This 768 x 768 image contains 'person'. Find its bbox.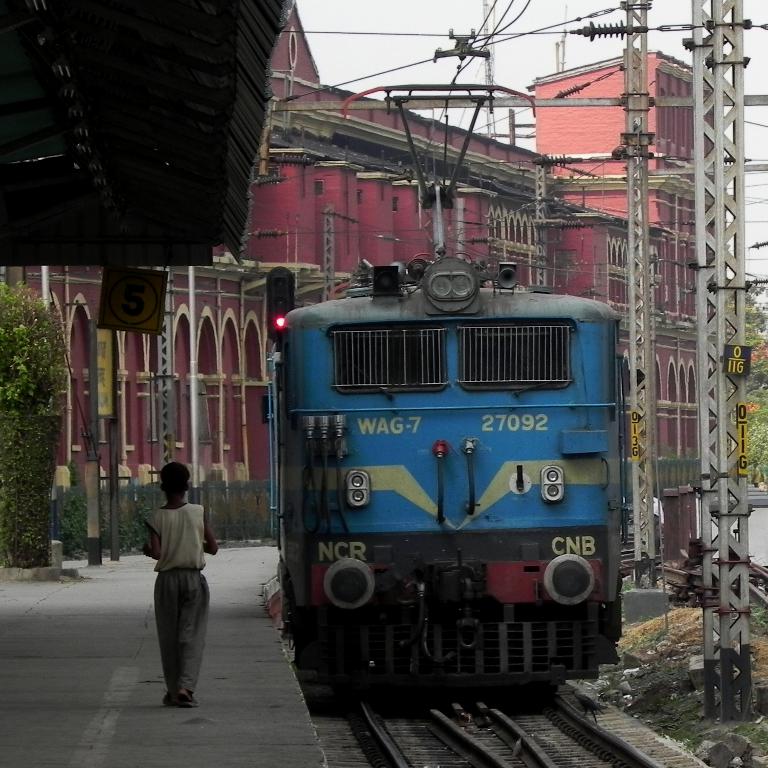
[left=140, top=459, right=216, bottom=710].
